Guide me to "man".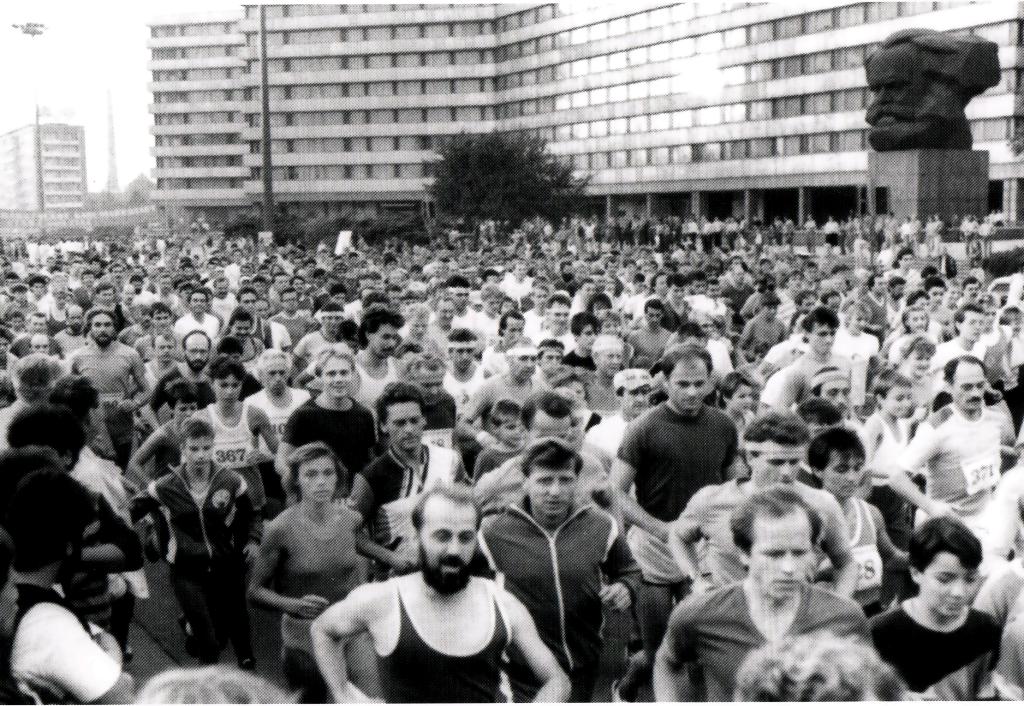
Guidance: (381,256,405,271).
